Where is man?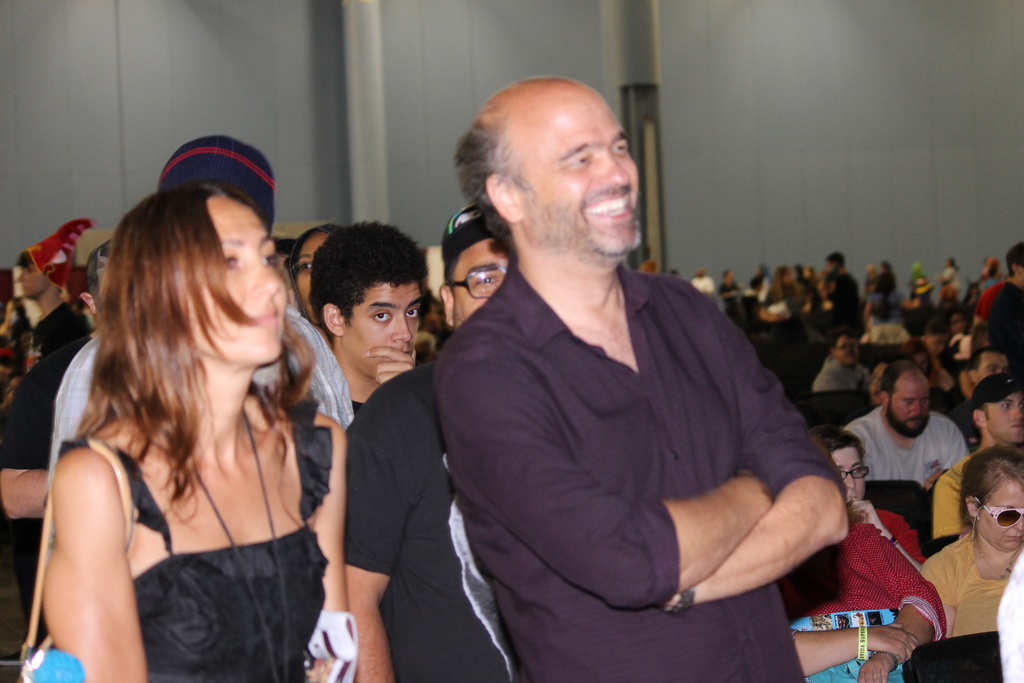
{"x1": 942, "y1": 343, "x2": 1012, "y2": 441}.
